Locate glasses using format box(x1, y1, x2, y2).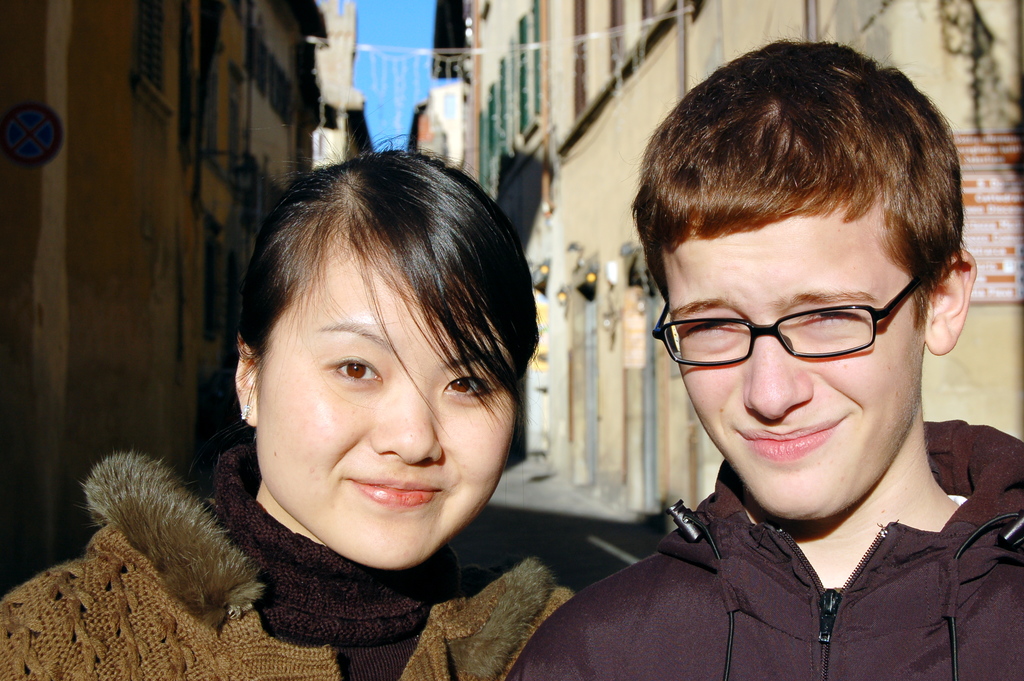
box(666, 280, 932, 384).
